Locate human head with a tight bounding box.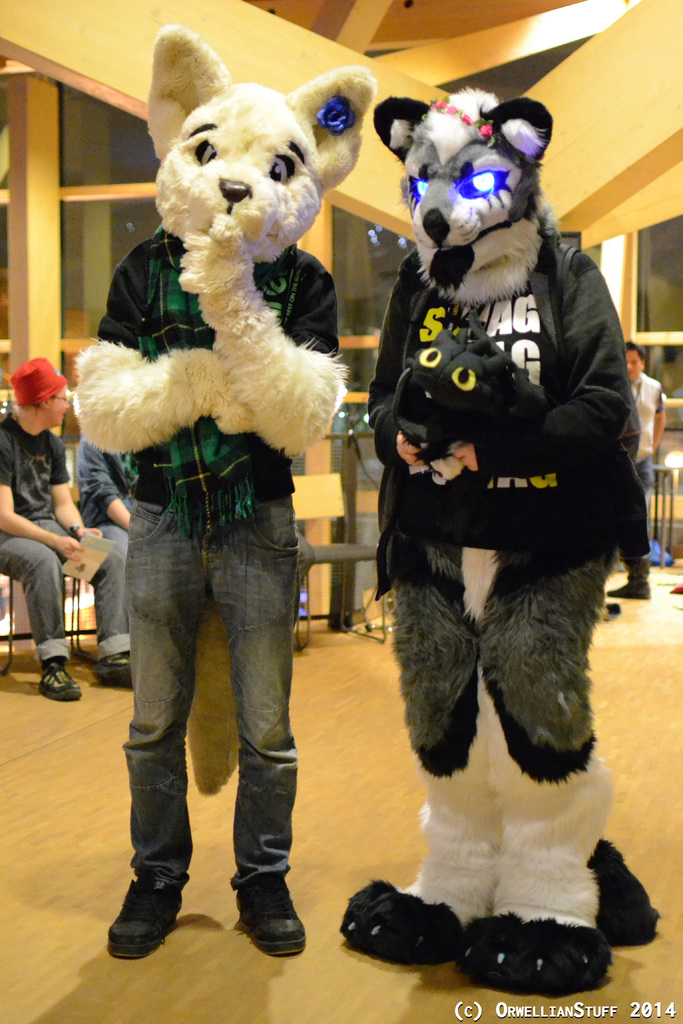
{"left": 8, "top": 347, "right": 72, "bottom": 431}.
